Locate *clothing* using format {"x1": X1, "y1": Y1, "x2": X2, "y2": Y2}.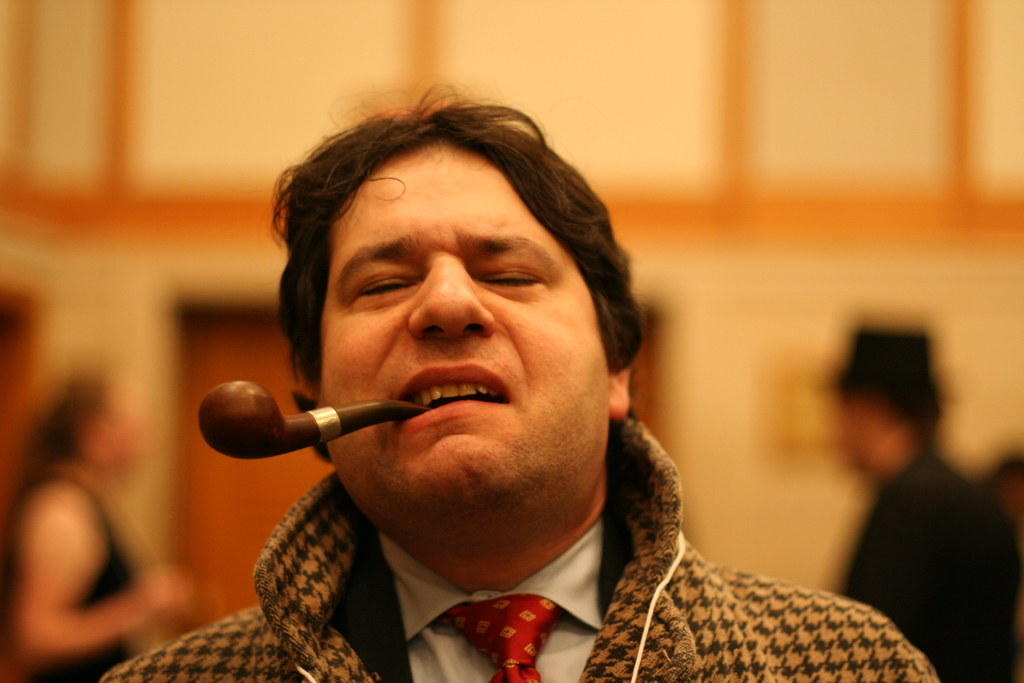
{"x1": 808, "y1": 465, "x2": 1014, "y2": 682}.
